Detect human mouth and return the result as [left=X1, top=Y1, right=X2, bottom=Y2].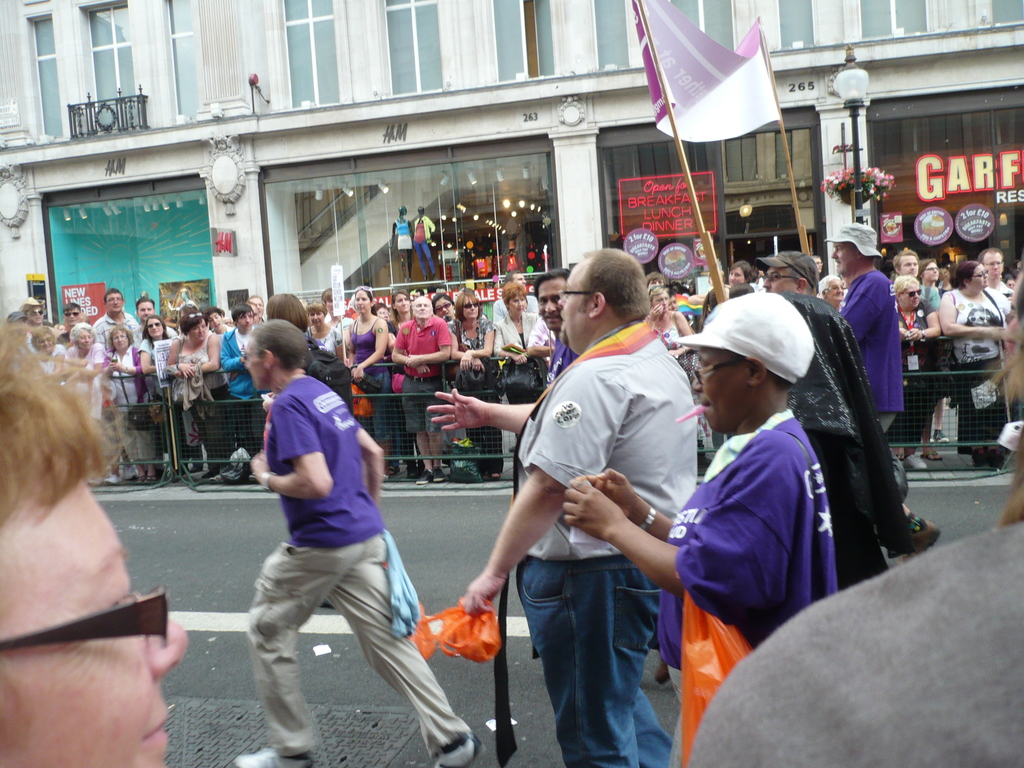
[left=356, top=305, right=364, bottom=311].
